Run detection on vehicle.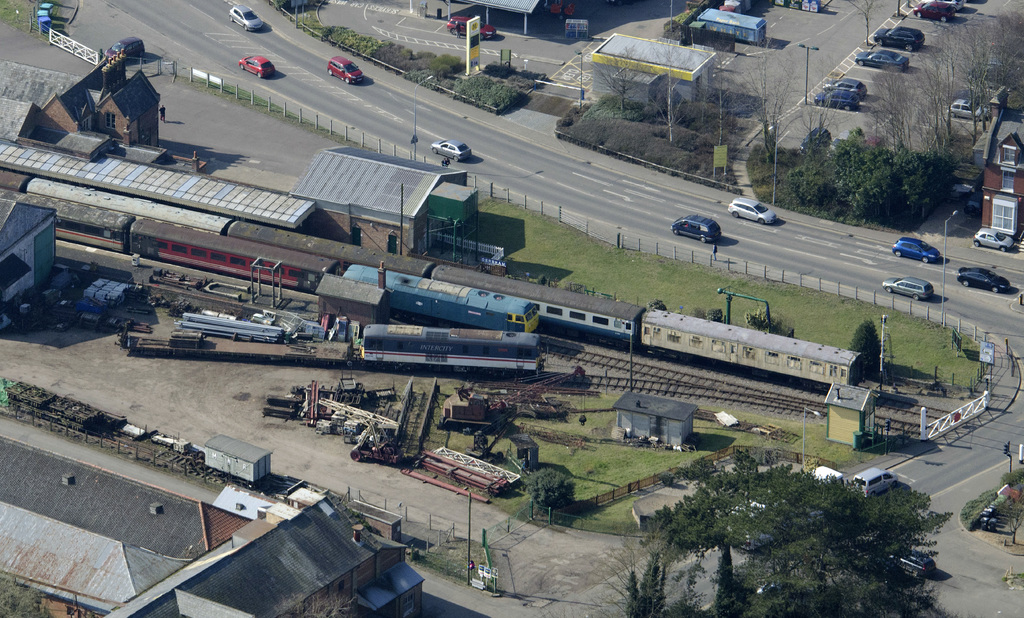
Result: left=329, top=56, right=362, bottom=89.
